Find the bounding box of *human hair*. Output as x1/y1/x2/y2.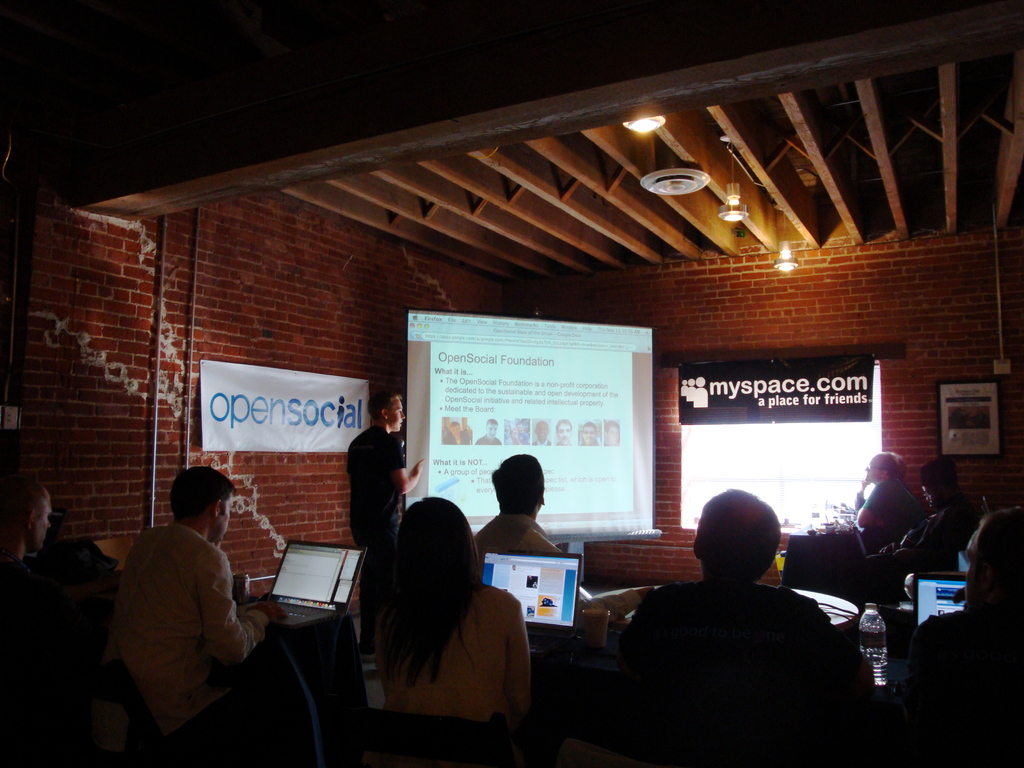
168/465/237/525.
